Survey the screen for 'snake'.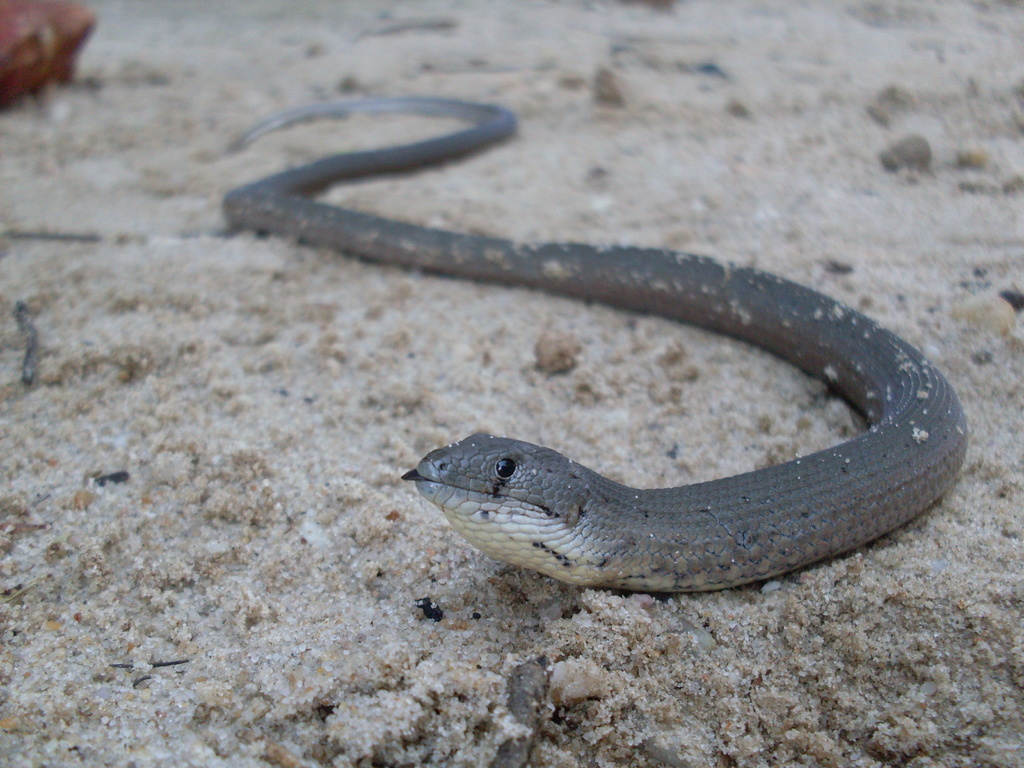
Survey found: (x1=215, y1=95, x2=970, y2=593).
